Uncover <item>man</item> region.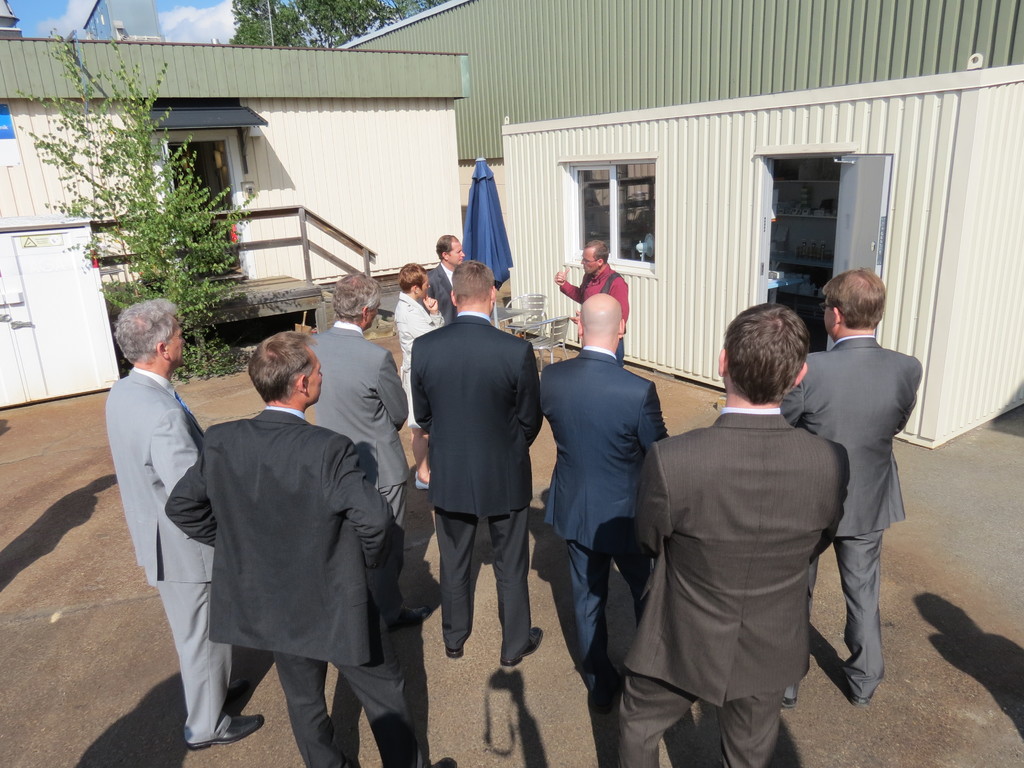
Uncovered: 426/237/463/325.
